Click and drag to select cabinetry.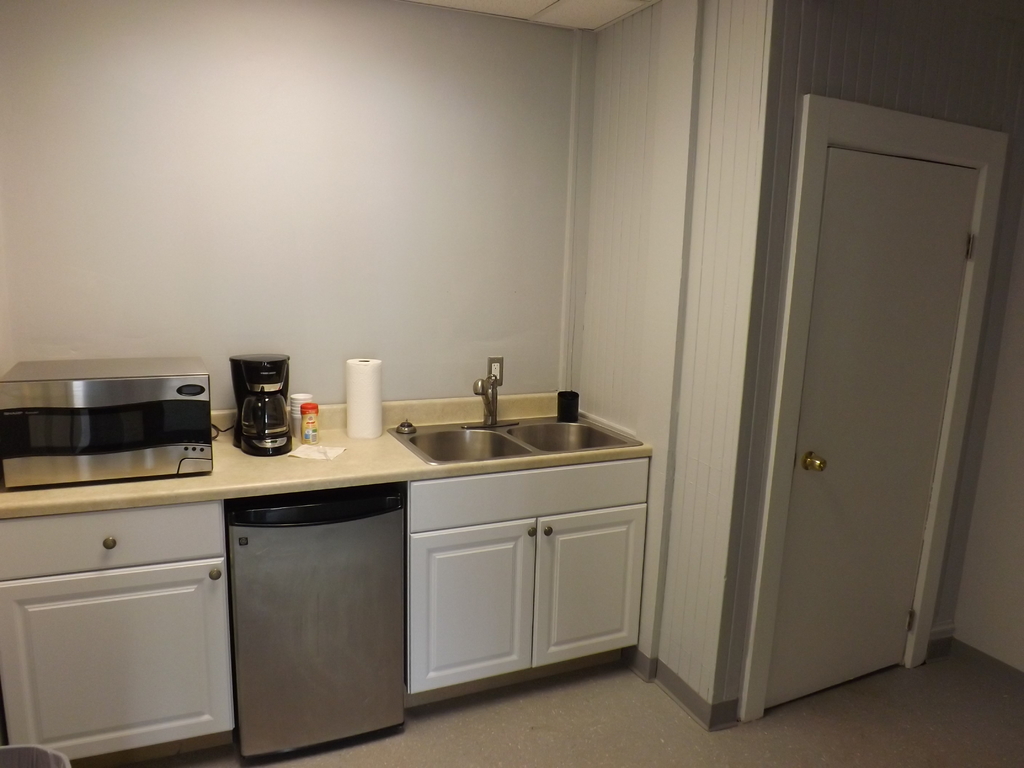
Selection: {"x1": 0, "y1": 458, "x2": 644, "y2": 766}.
